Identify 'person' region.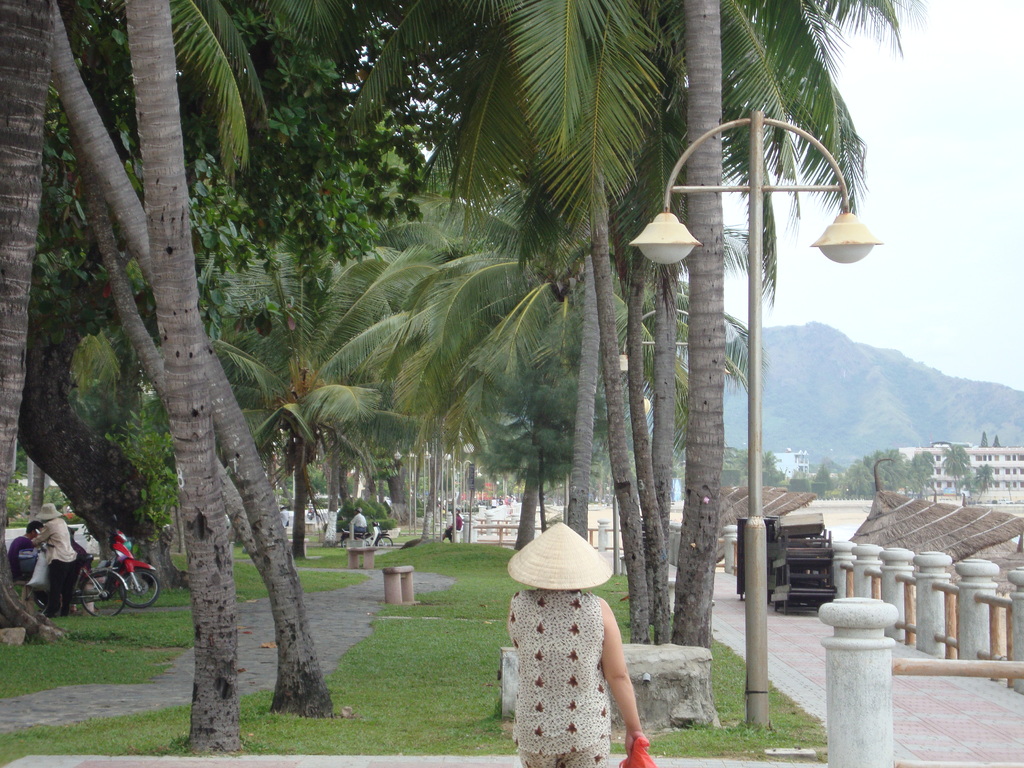
Region: {"x1": 70, "y1": 526, "x2": 87, "y2": 563}.
